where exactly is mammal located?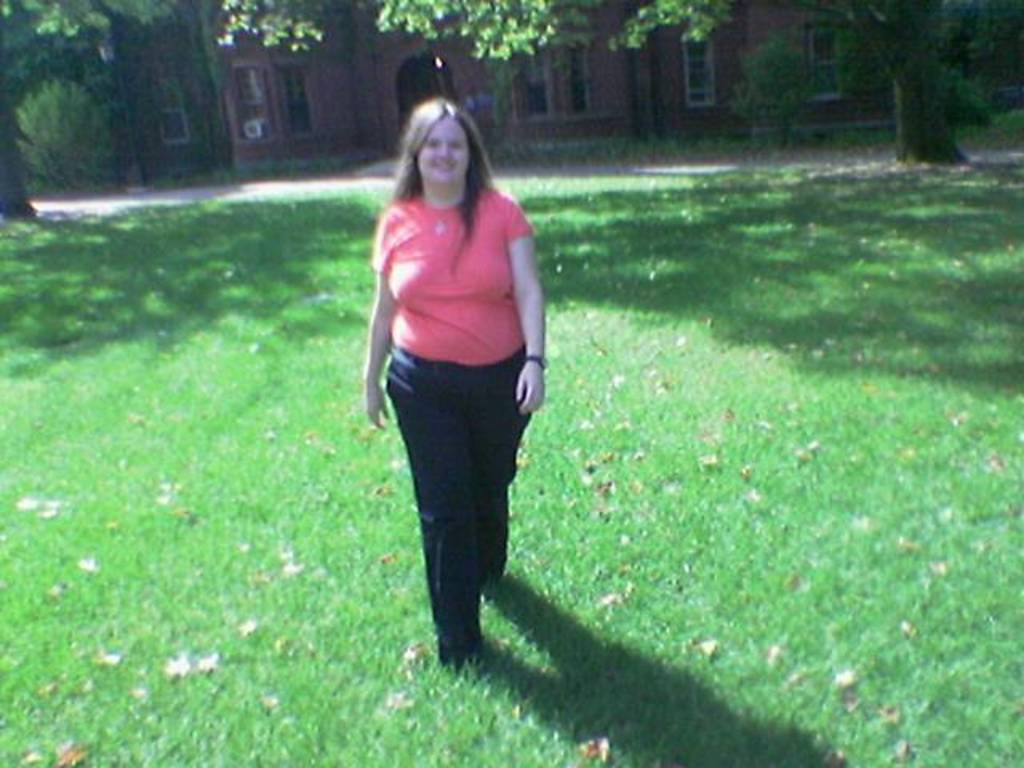
Its bounding box is 357/80/555/672.
